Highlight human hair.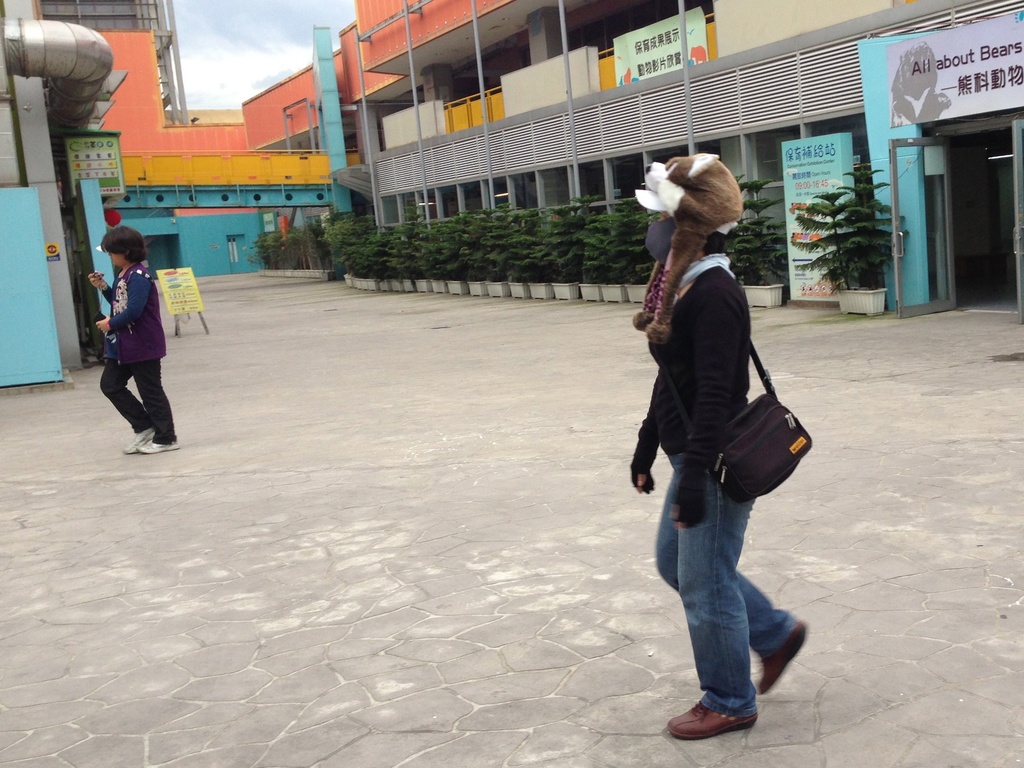
Highlighted region: region(102, 223, 146, 265).
